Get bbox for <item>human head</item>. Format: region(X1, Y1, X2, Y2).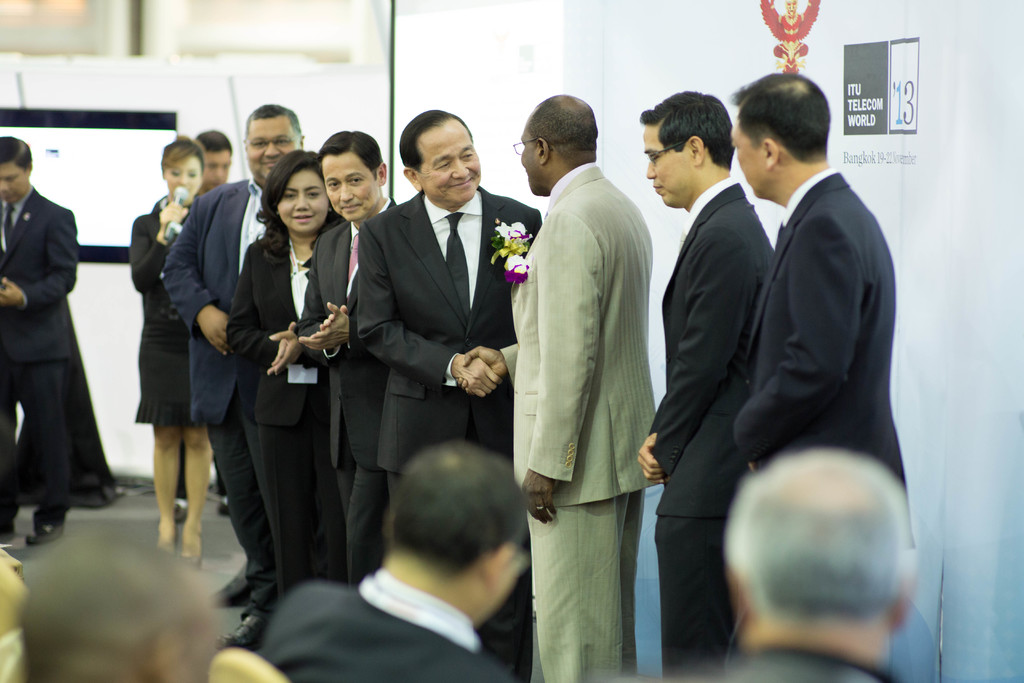
region(380, 439, 527, 632).
